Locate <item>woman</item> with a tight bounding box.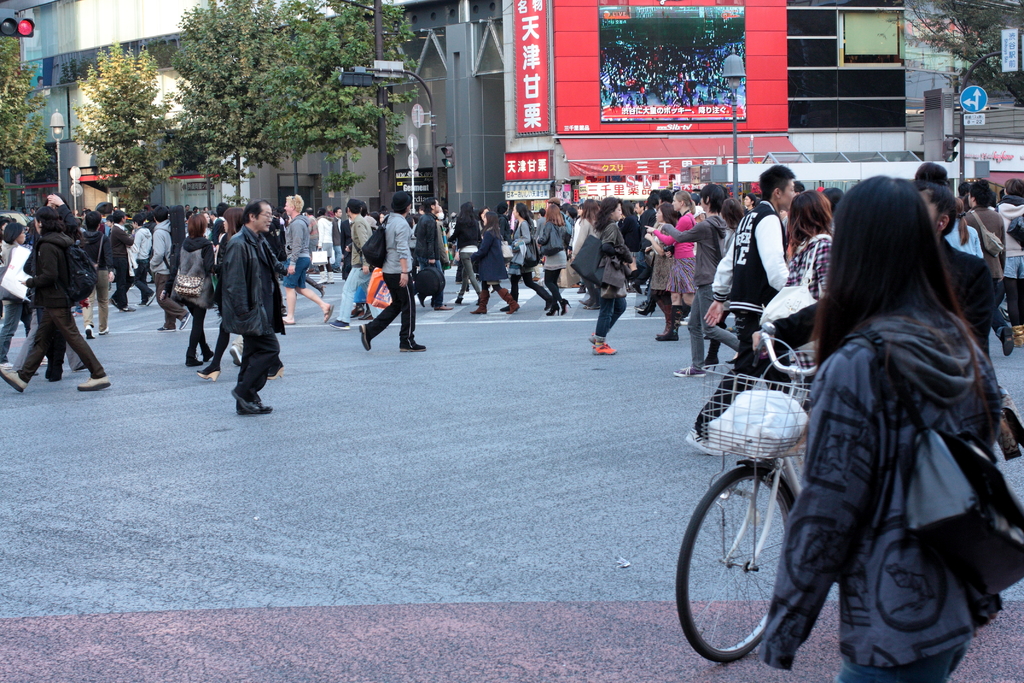
710,89,718,106.
